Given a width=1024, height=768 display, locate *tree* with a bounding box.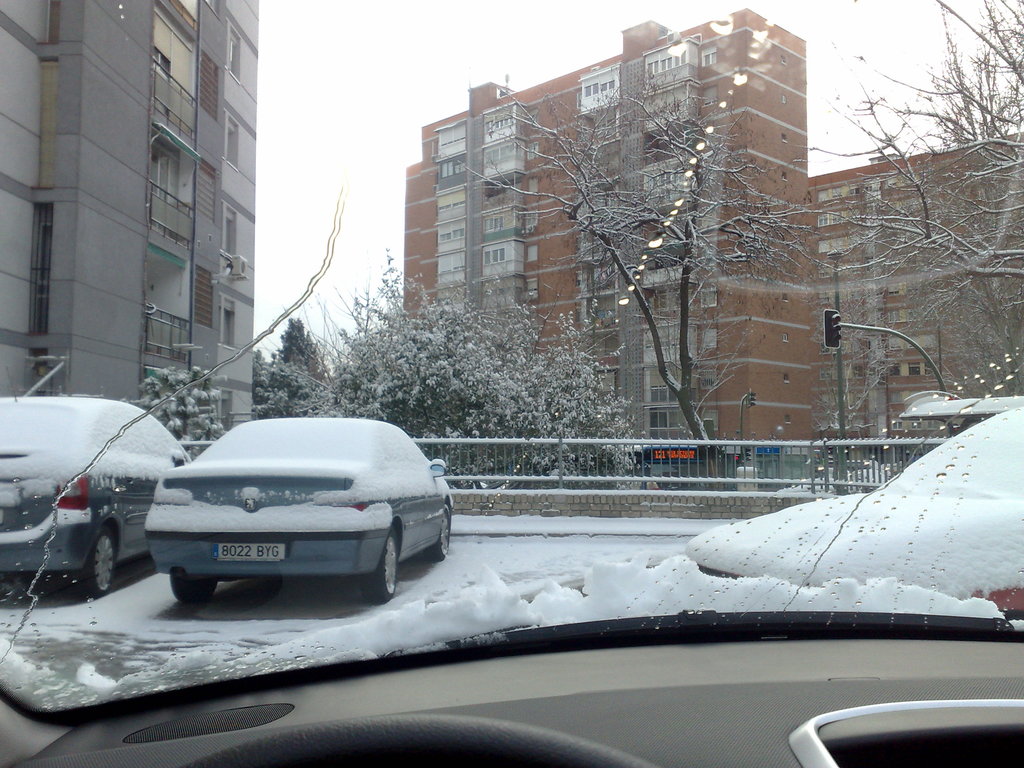
Located: box=[265, 251, 625, 476].
